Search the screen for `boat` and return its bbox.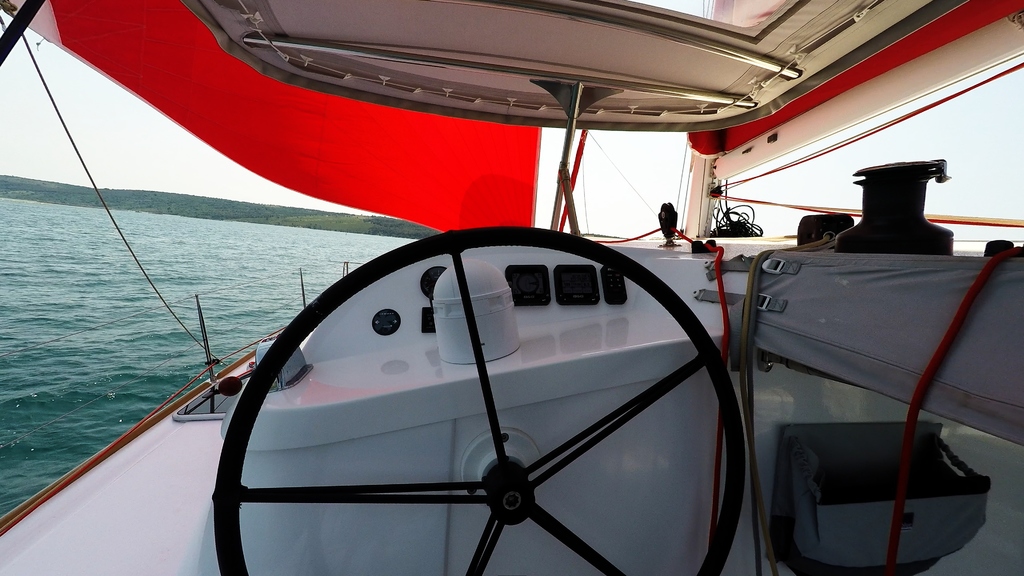
Found: (x1=0, y1=0, x2=1023, y2=575).
